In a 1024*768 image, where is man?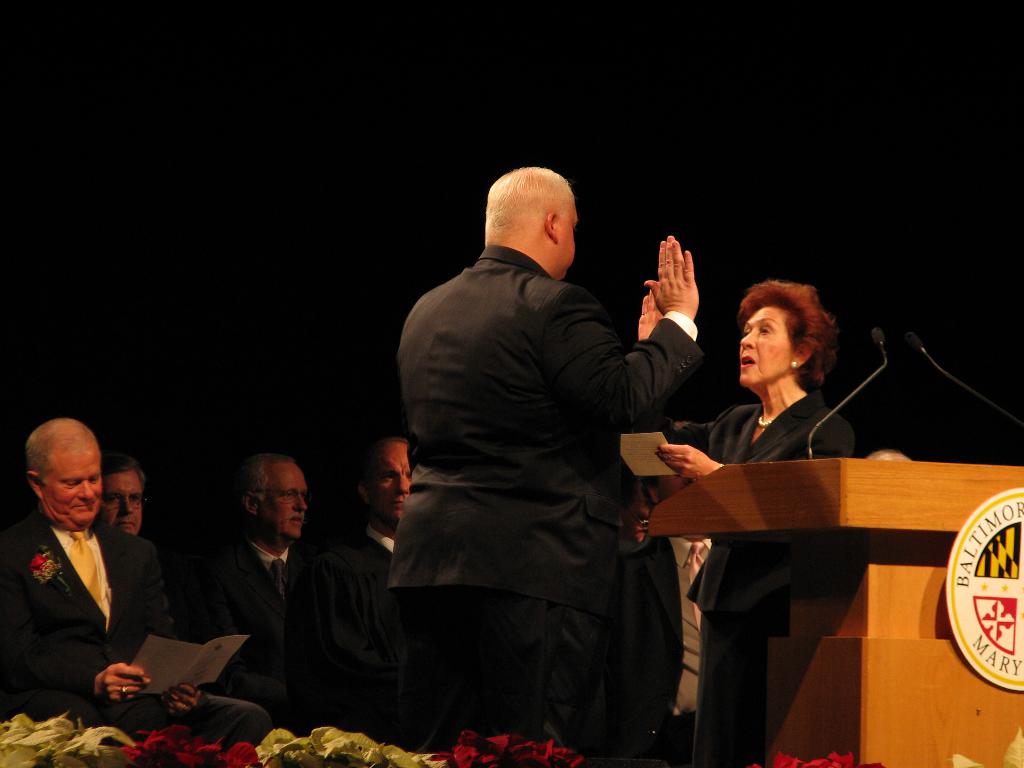
detection(195, 447, 338, 737).
